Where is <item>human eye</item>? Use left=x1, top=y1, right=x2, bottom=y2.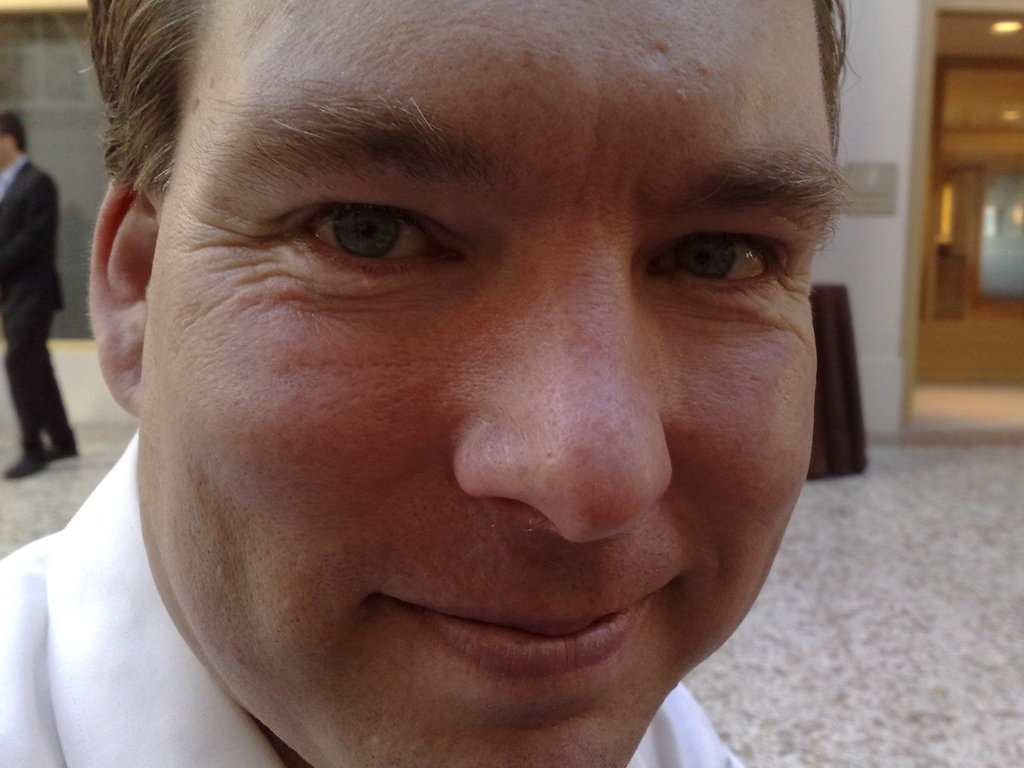
left=639, top=214, right=801, bottom=316.
